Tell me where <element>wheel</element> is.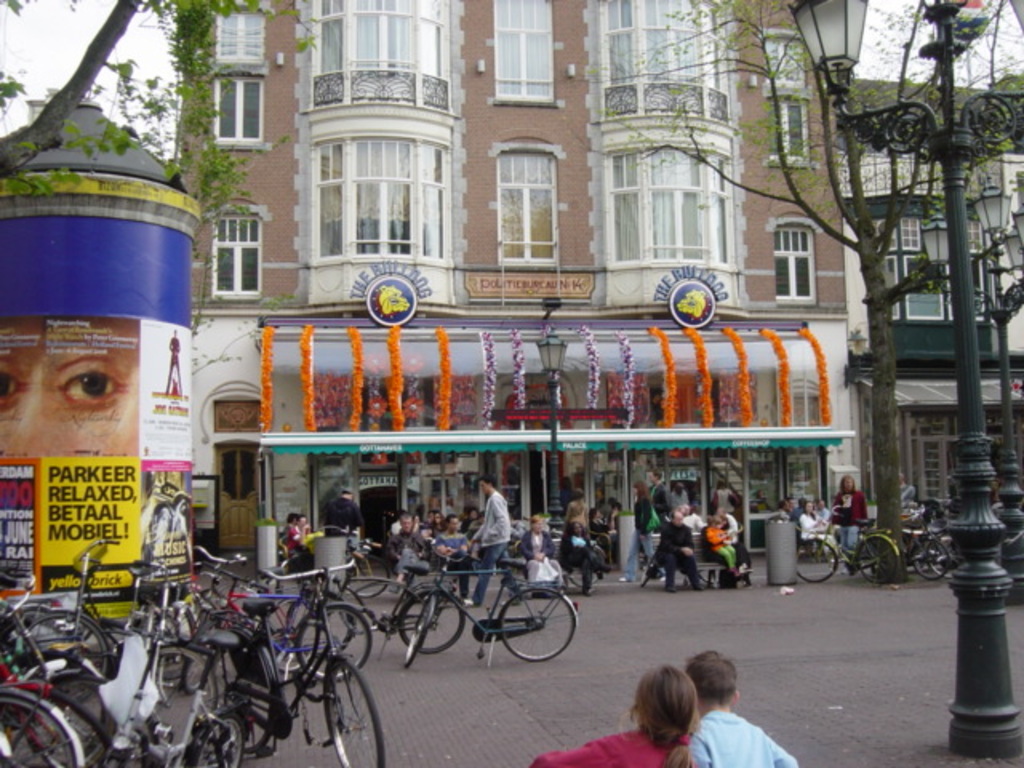
<element>wheel</element> is at x1=0 y1=602 x2=70 y2=650.
